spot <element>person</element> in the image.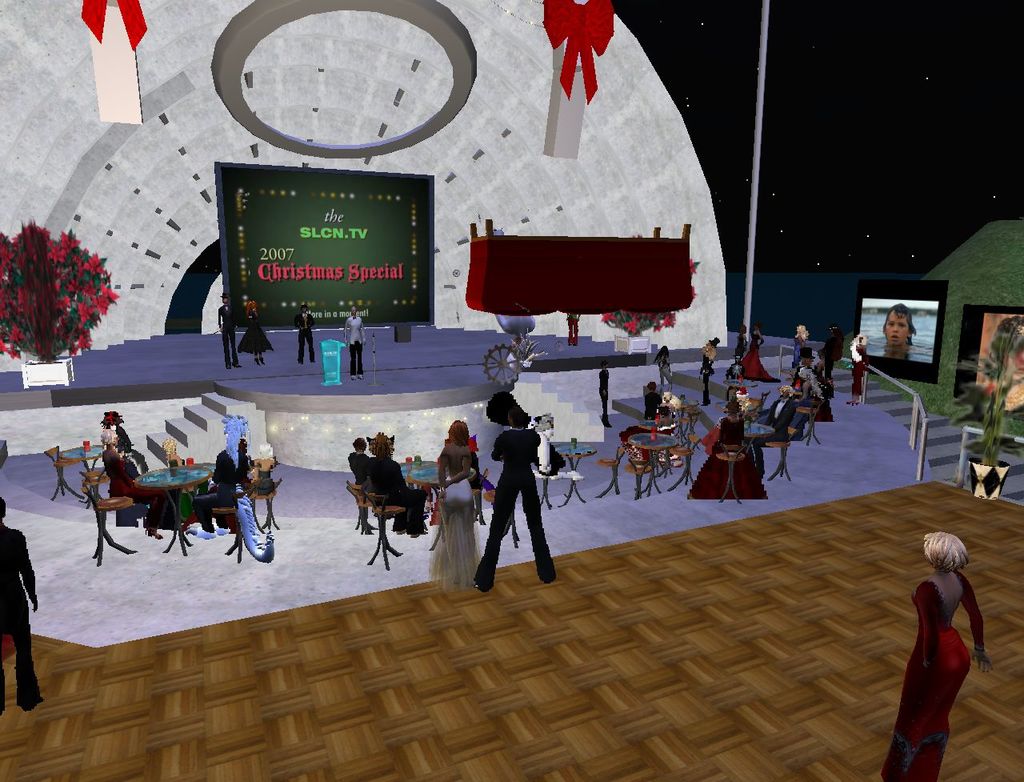
<element>person</element> found at detection(882, 303, 918, 351).
